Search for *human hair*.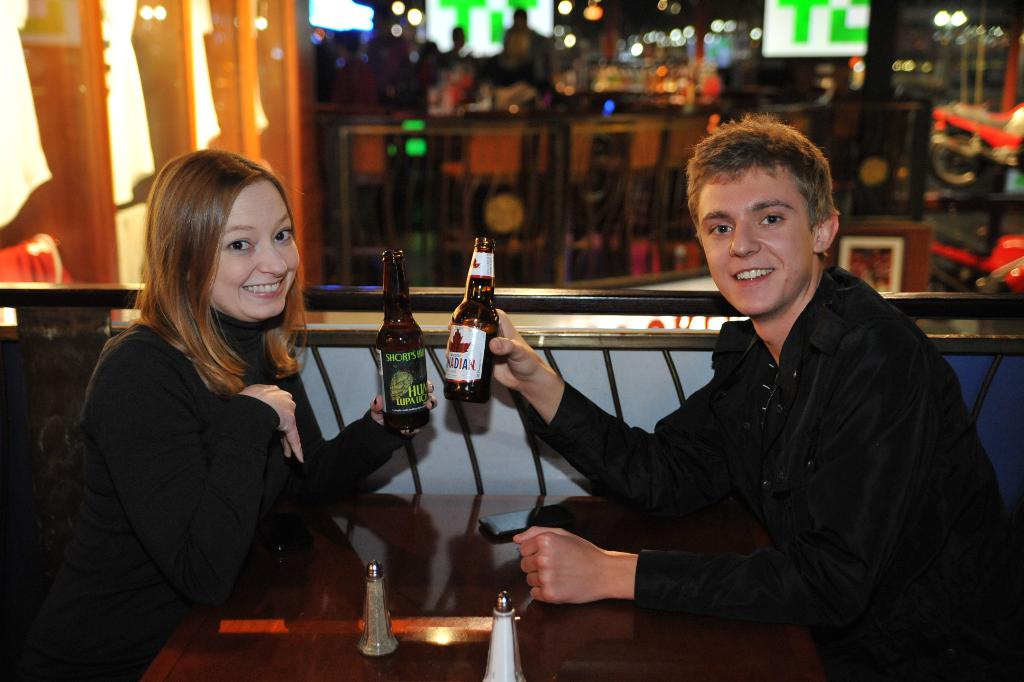
Found at {"x1": 686, "y1": 111, "x2": 831, "y2": 263}.
